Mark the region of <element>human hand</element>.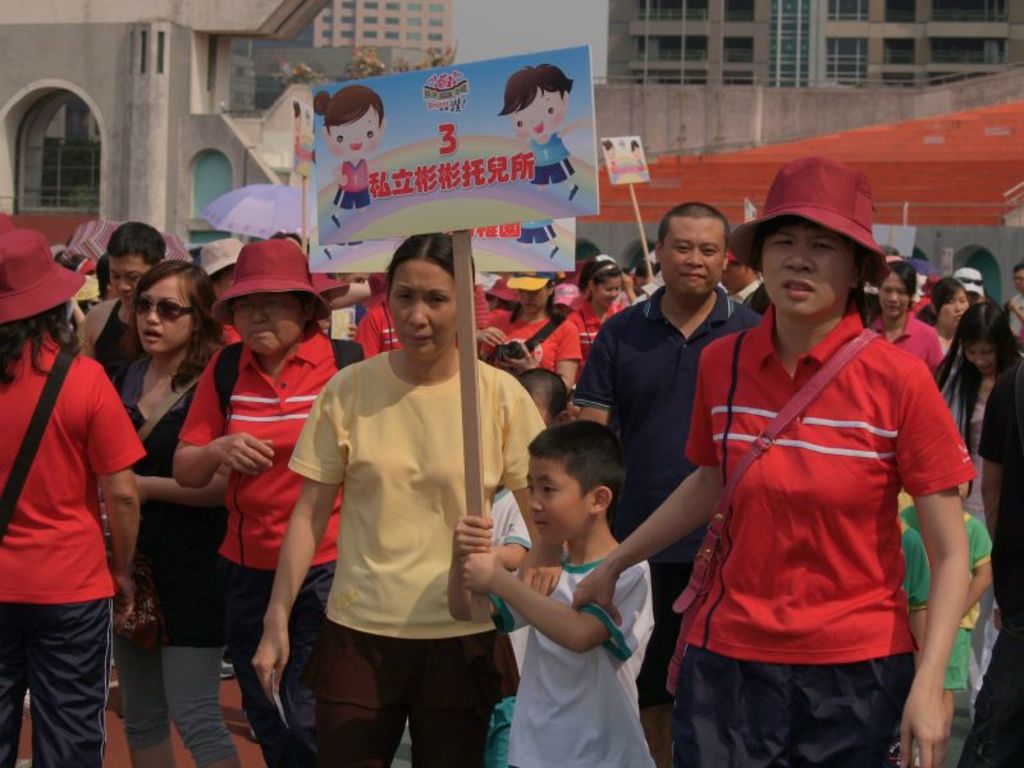
Region: 215:431:274:481.
